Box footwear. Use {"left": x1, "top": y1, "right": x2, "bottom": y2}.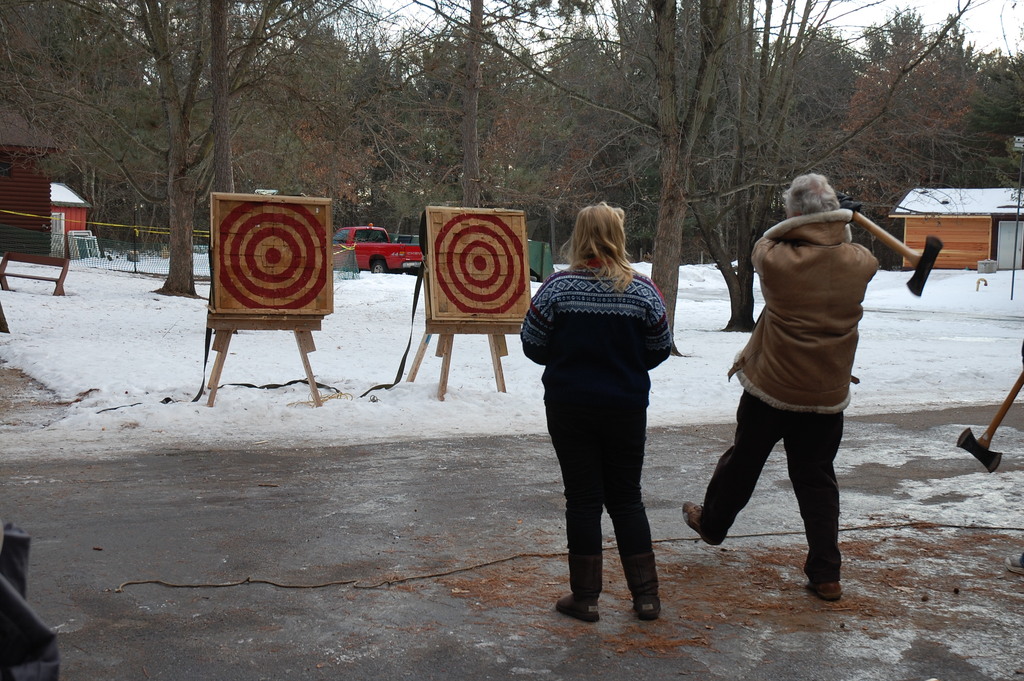
{"left": 810, "top": 571, "right": 836, "bottom": 600}.
